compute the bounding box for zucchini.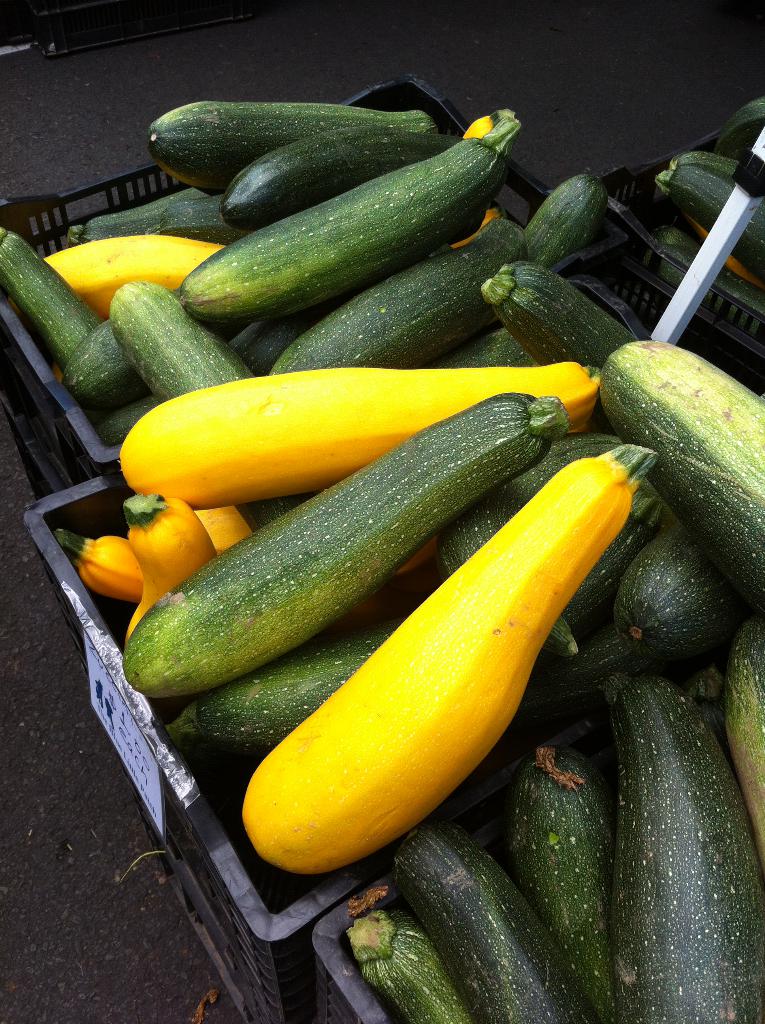
region(222, 132, 460, 236).
